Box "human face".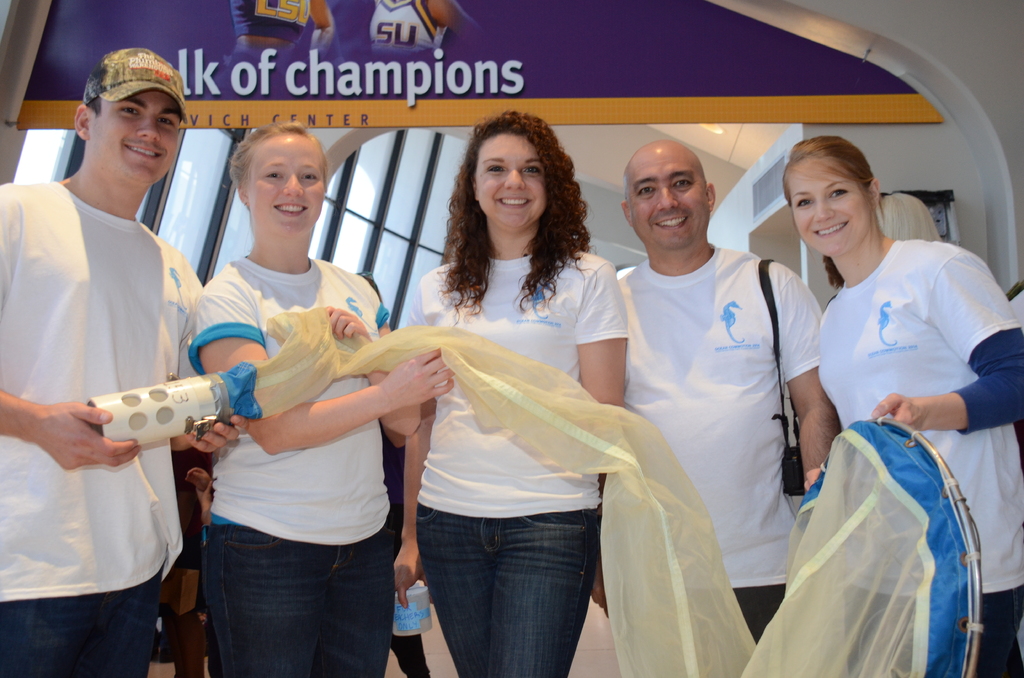
(left=477, top=131, right=541, bottom=227).
